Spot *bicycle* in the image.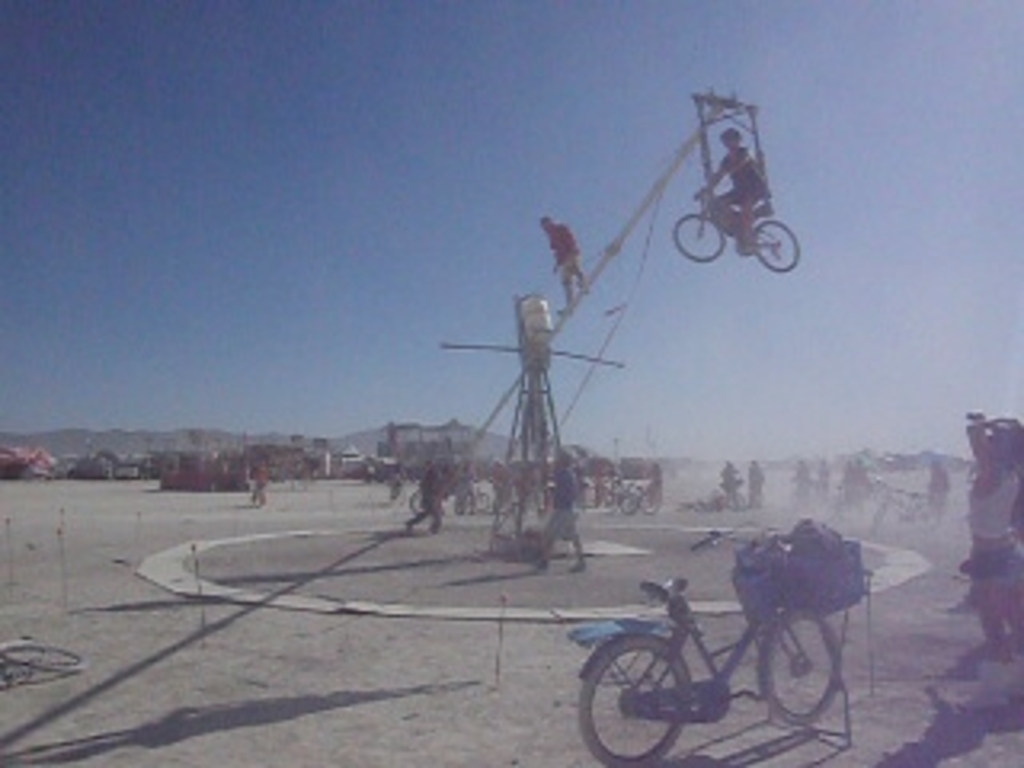
*bicycle* found at Rect(621, 483, 662, 515).
